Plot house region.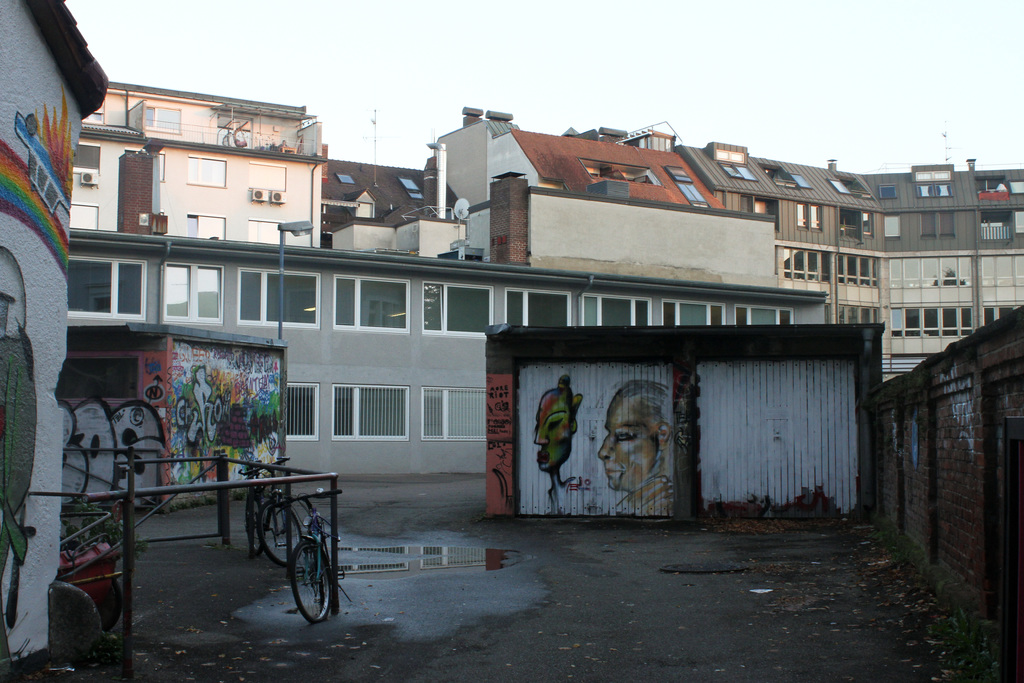
Plotted at [861,171,972,366].
